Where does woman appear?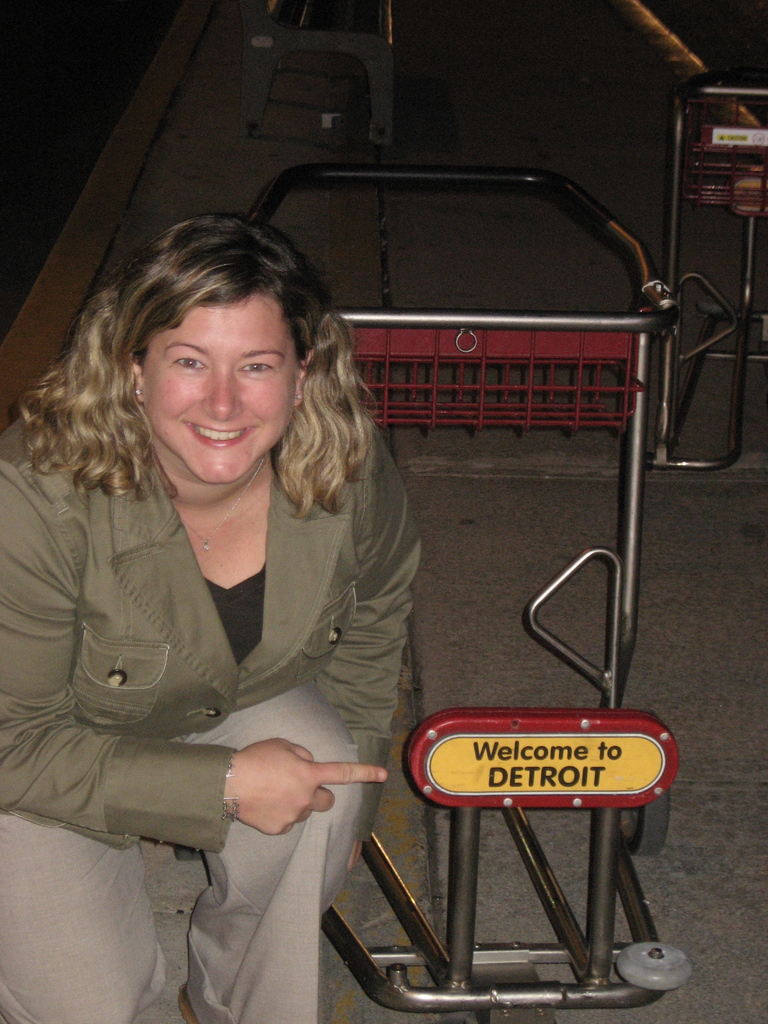
Appears at bbox=(0, 212, 419, 1023).
